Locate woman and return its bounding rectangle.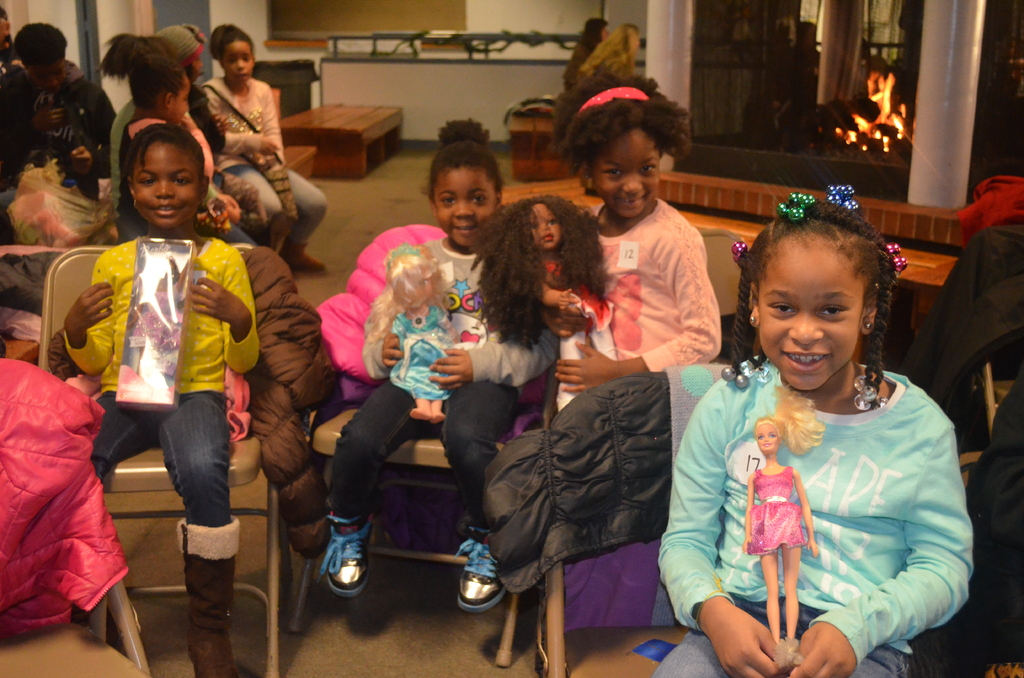
[477,196,620,412].
